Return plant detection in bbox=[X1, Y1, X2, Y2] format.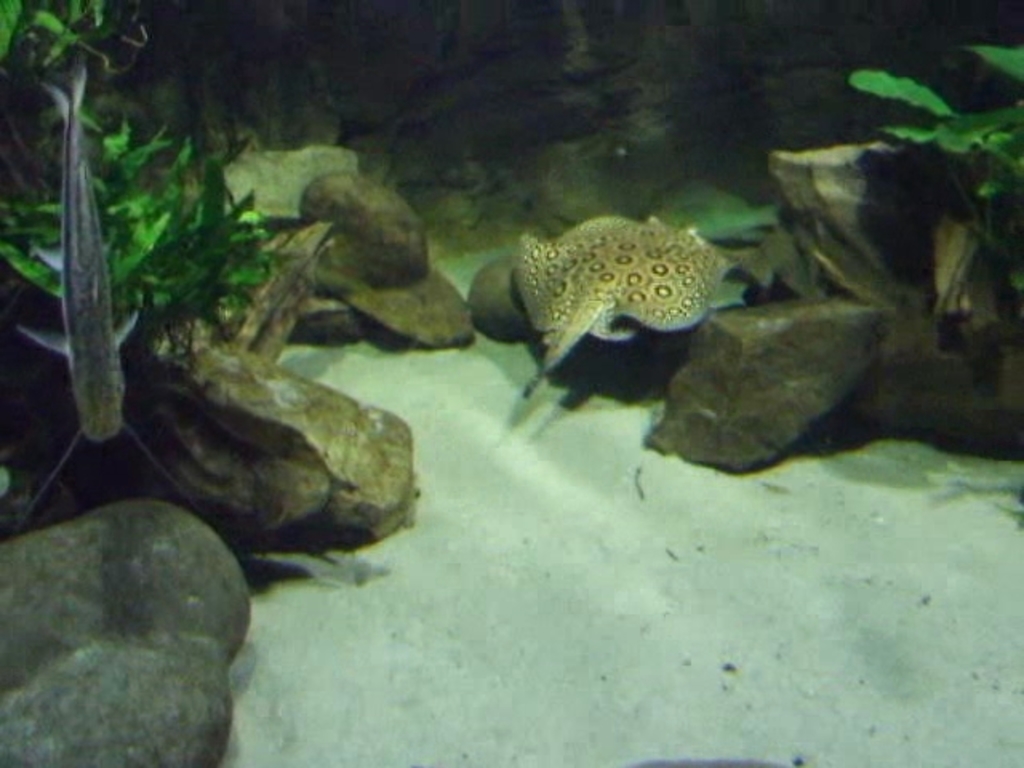
bbox=[846, 27, 1022, 250].
